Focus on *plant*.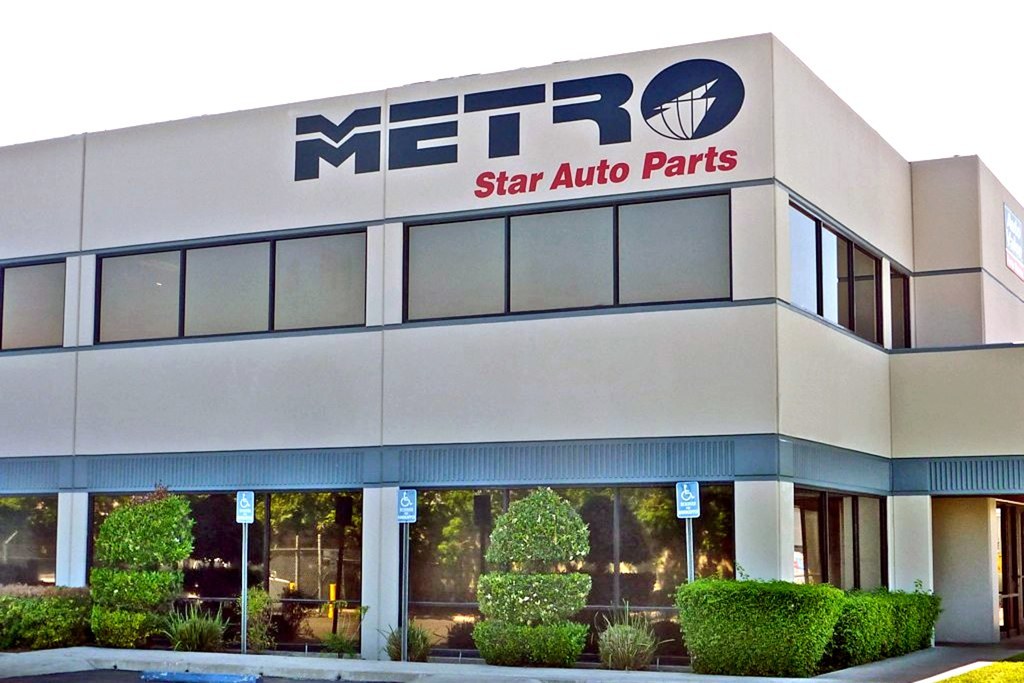
Focused at locate(86, 478, 197, 650).
